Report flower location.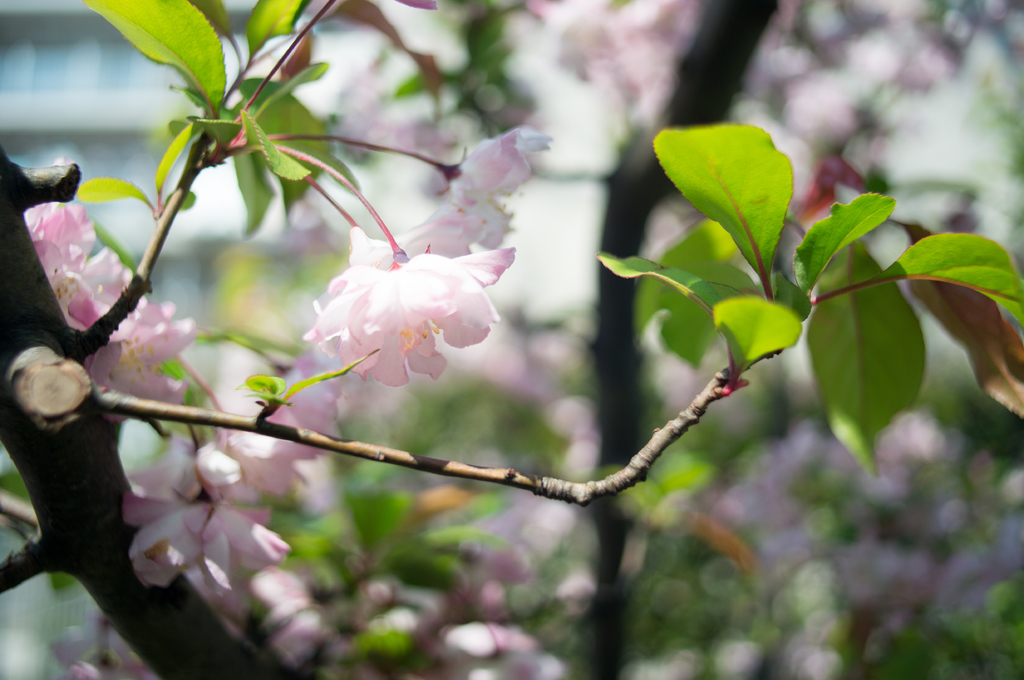
Report: [419, 127, 550, 247].
